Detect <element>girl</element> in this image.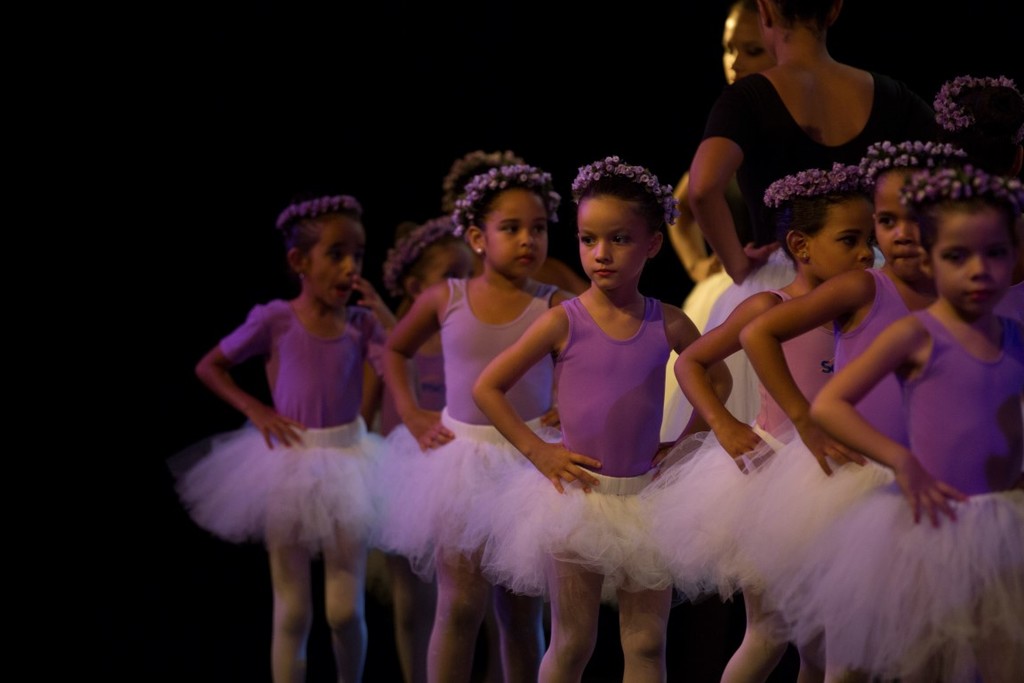
Detection: [left=376, top=145, right=576, bottom=676].
